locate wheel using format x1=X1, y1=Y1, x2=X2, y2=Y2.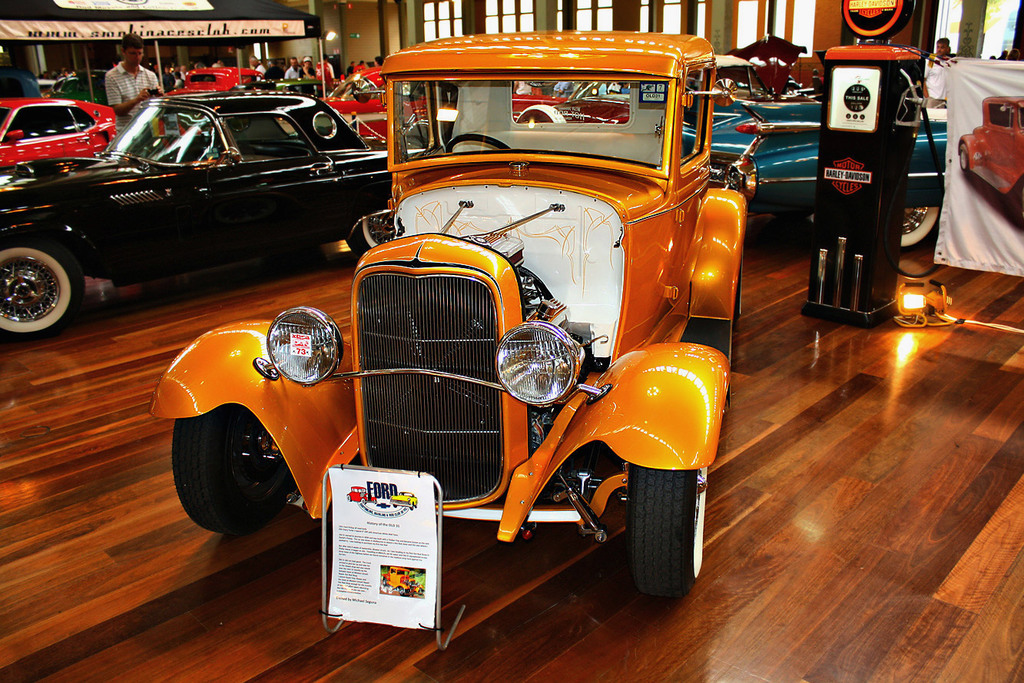
x1=901, y1=207, x2=939, y2=249.
